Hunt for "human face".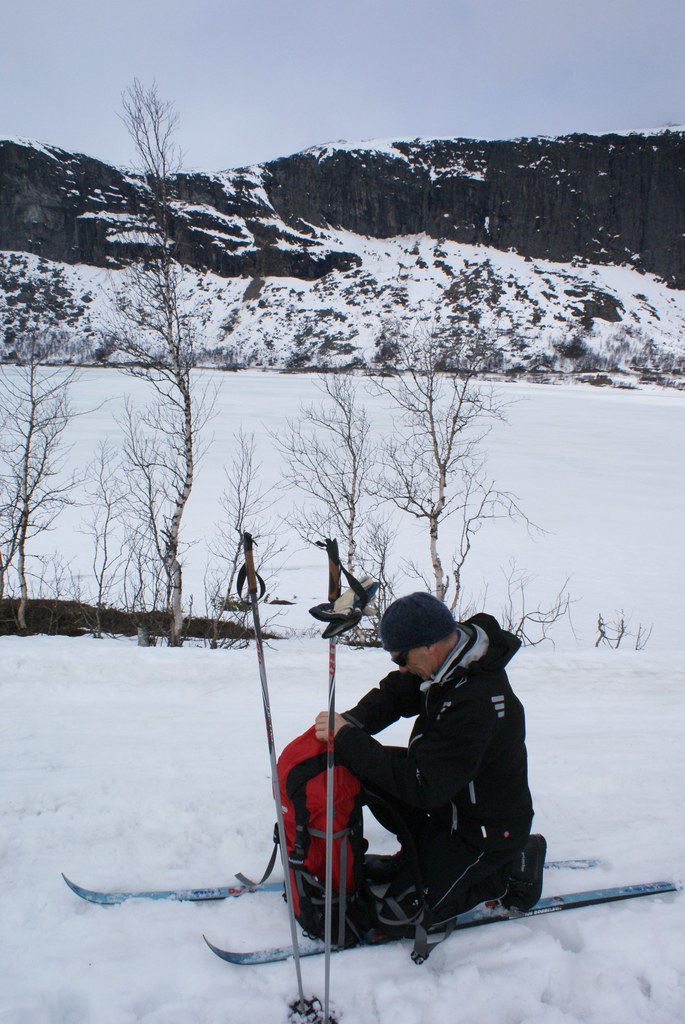
Hunted down at {"x1": 396, "y1": 650, "x2": 431, "y2": 678}.
